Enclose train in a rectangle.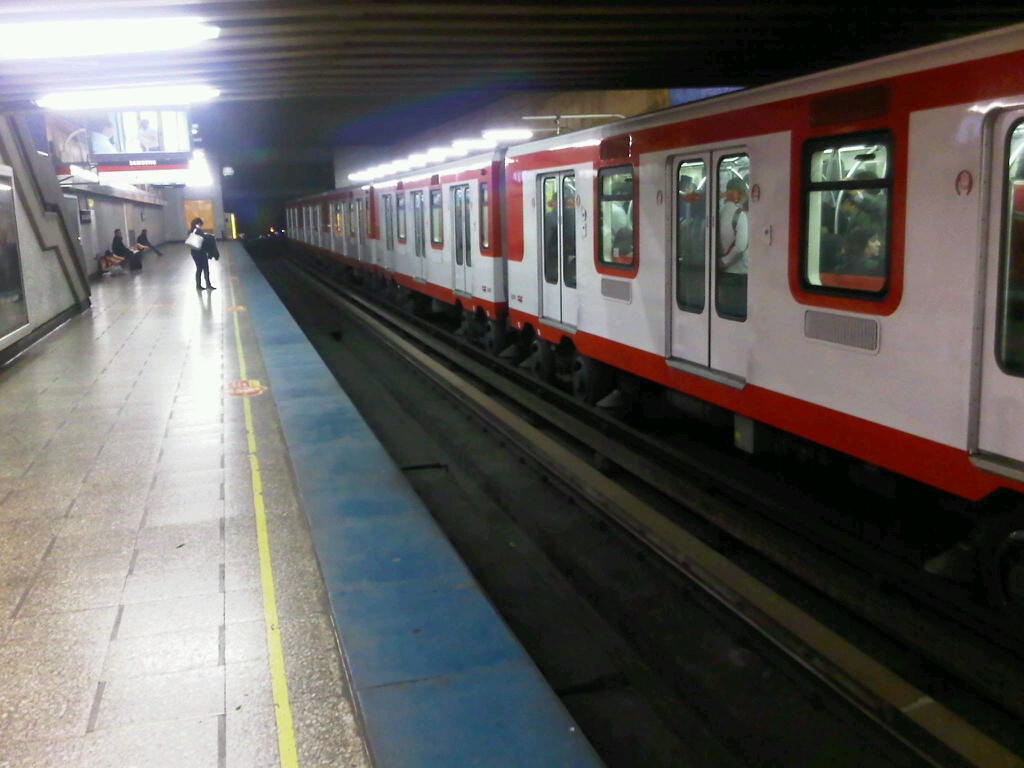
(x1=283, y1=18, x2=1023, y2=594).
